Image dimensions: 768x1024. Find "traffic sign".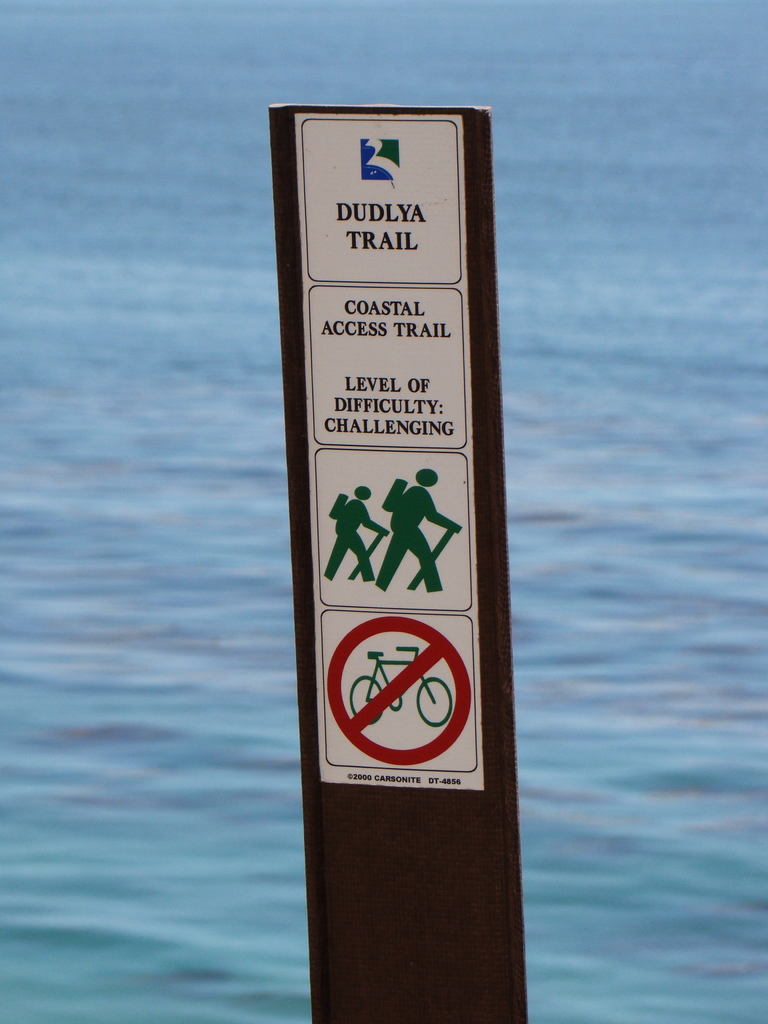
crop(327, 616, 469, 764).
